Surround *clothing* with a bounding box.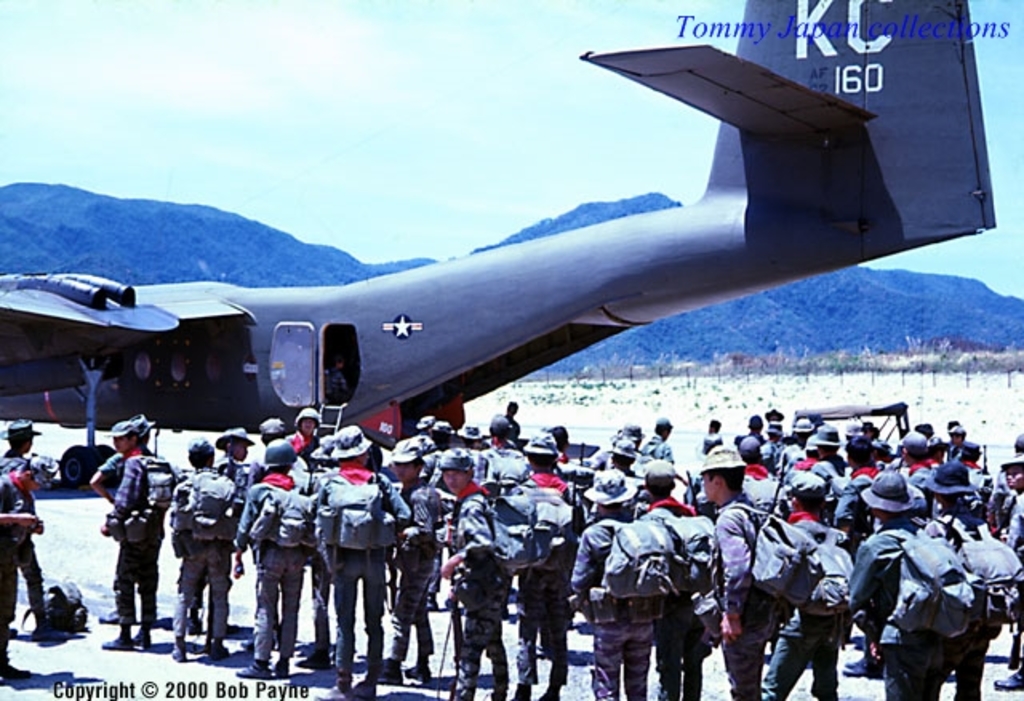
[0, 463, 50, 631].
